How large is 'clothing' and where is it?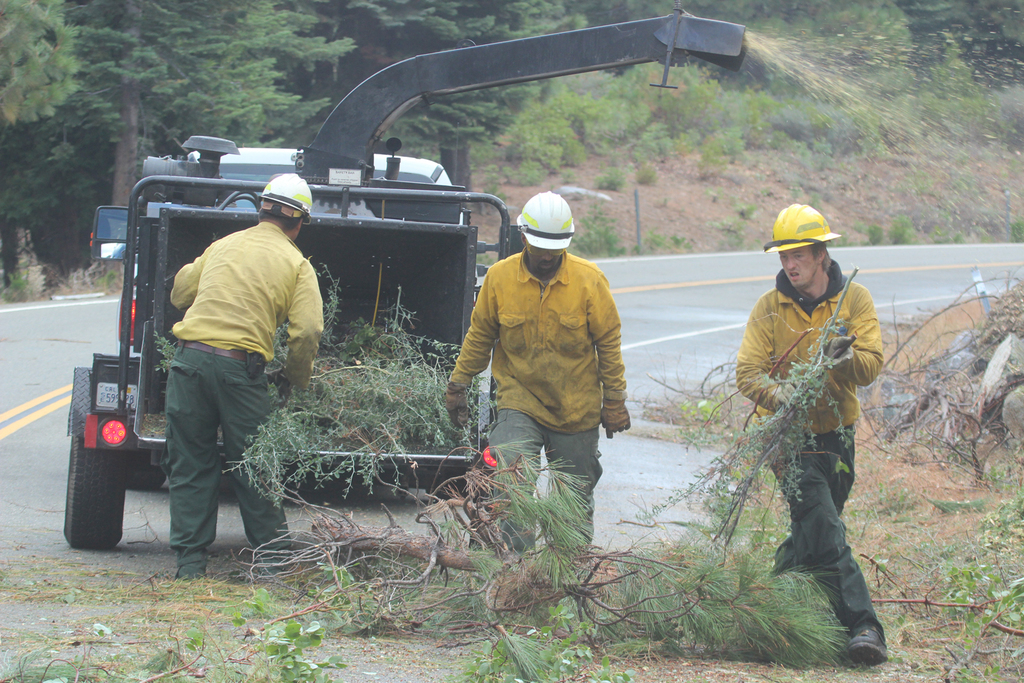
Bounding box: <box>169,231,324,563</box>.
